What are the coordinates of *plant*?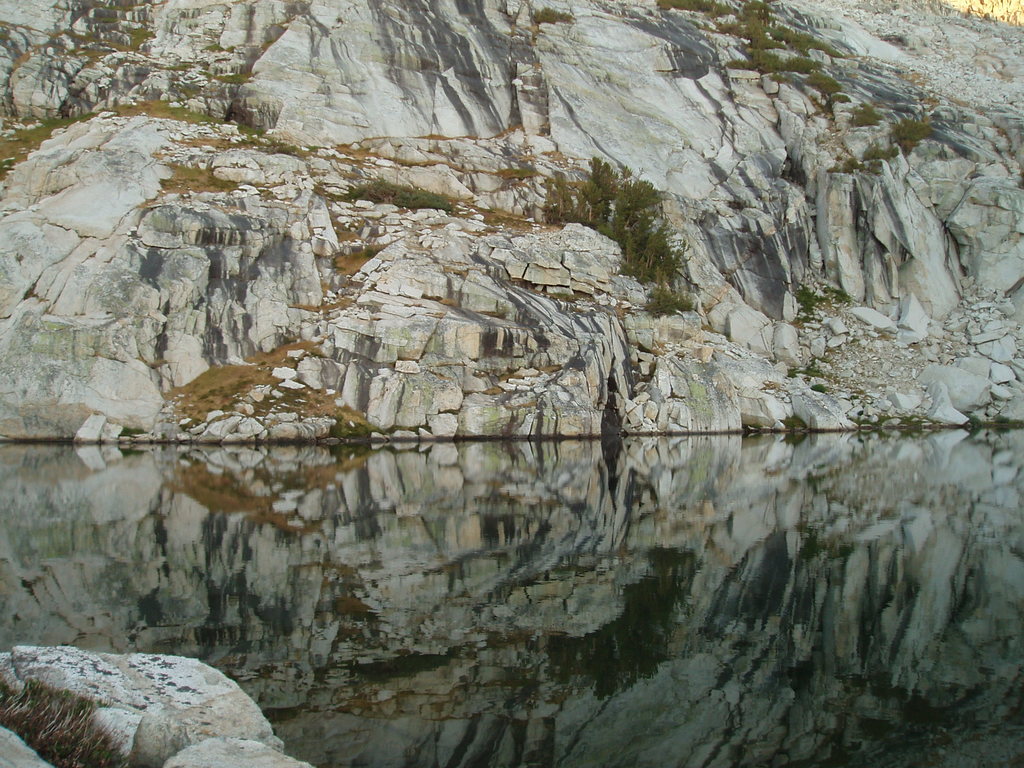
locate(660, 0, 710, 13).
